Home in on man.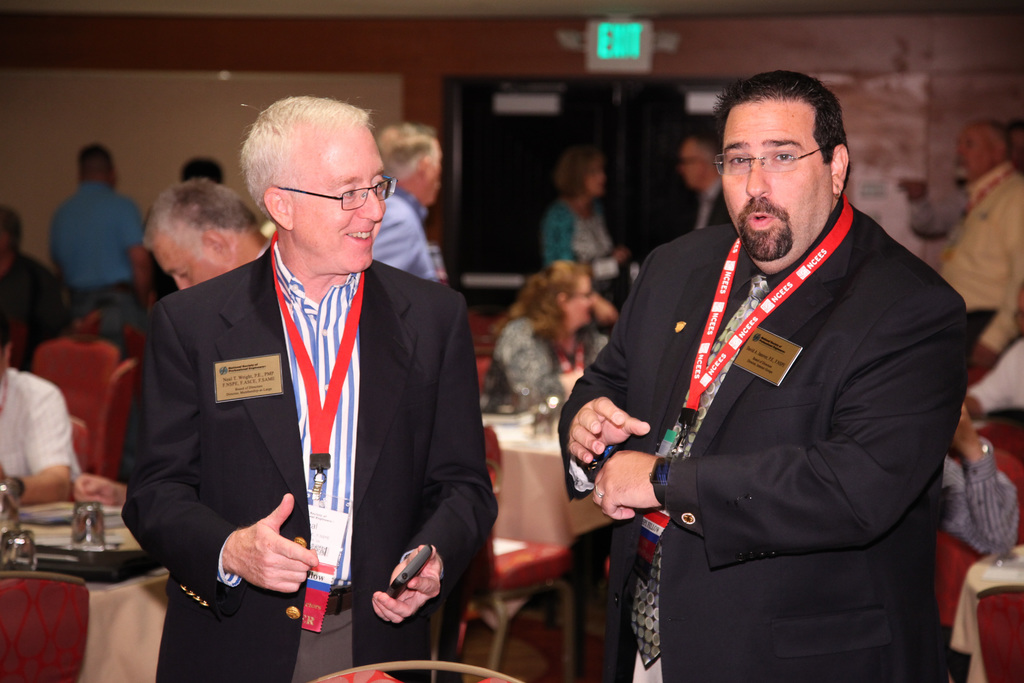
Homed in at box(943, 408, 1021, 550).
